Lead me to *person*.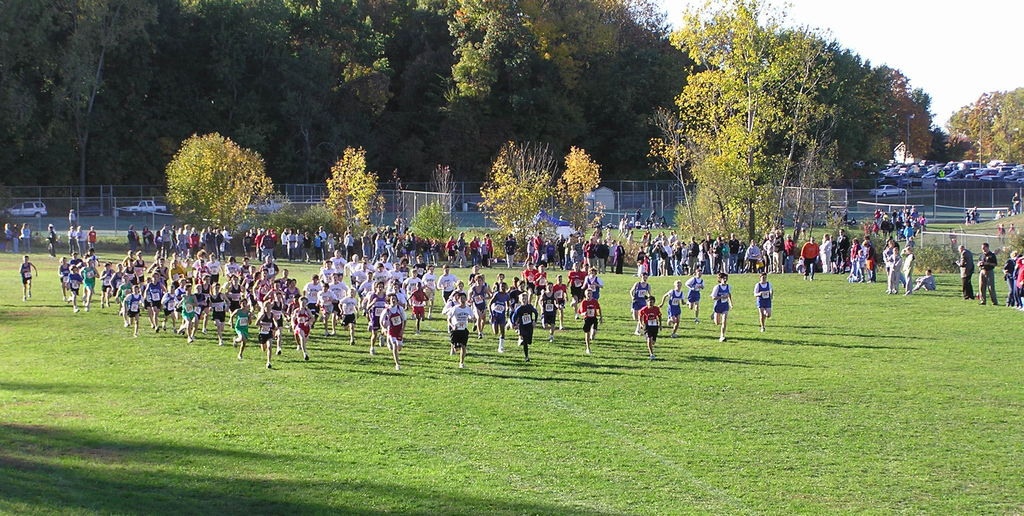
Lead to x1=44, y1=222, x2=60, y2=260.
